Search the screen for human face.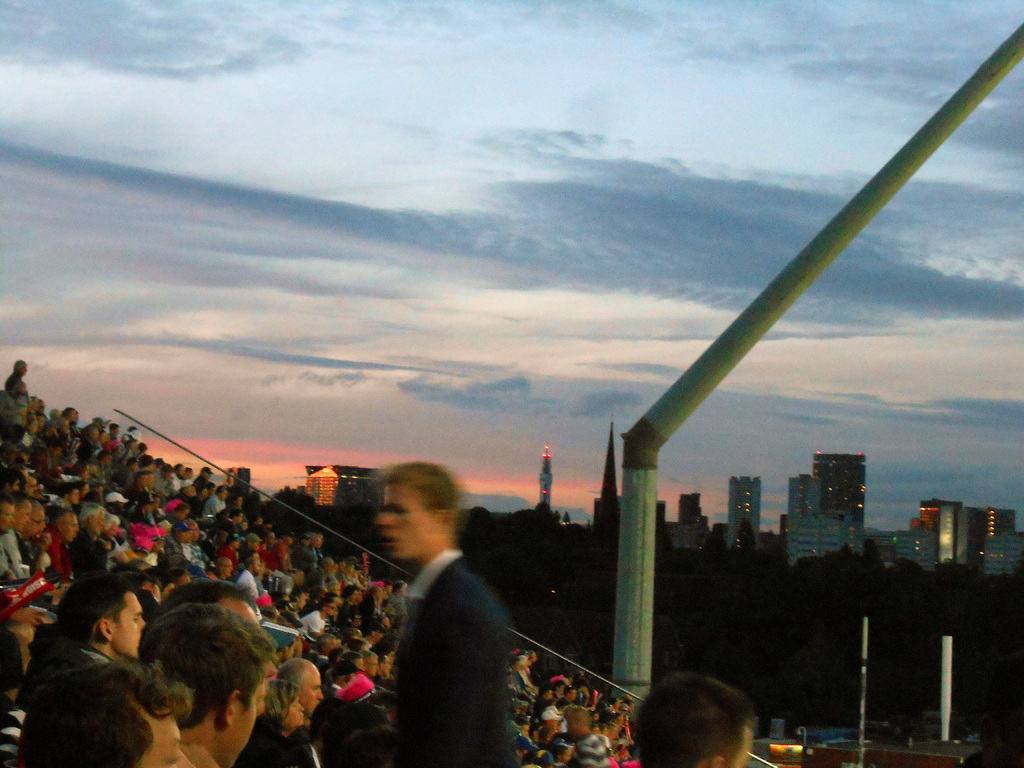
Found at left=299, top=596, right=308, bottom=609.
